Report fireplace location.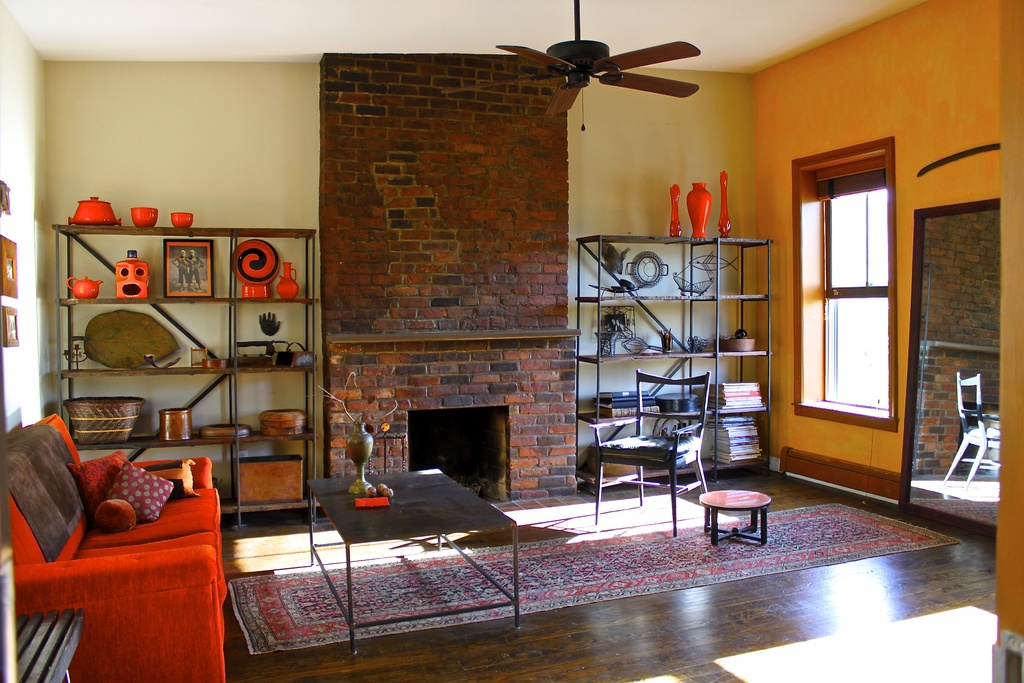
Report: {"left": 322, "top": 333, "right": 582, "bottom": 511}.
